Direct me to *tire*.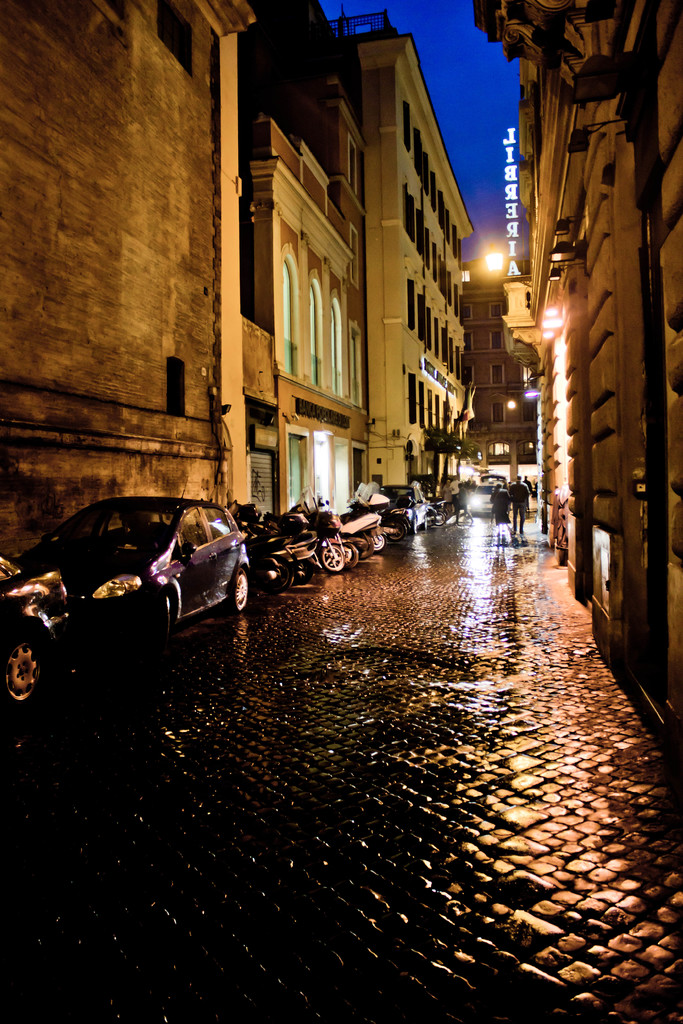
Direction: left=0, top=637, right=47, bottom=716.
